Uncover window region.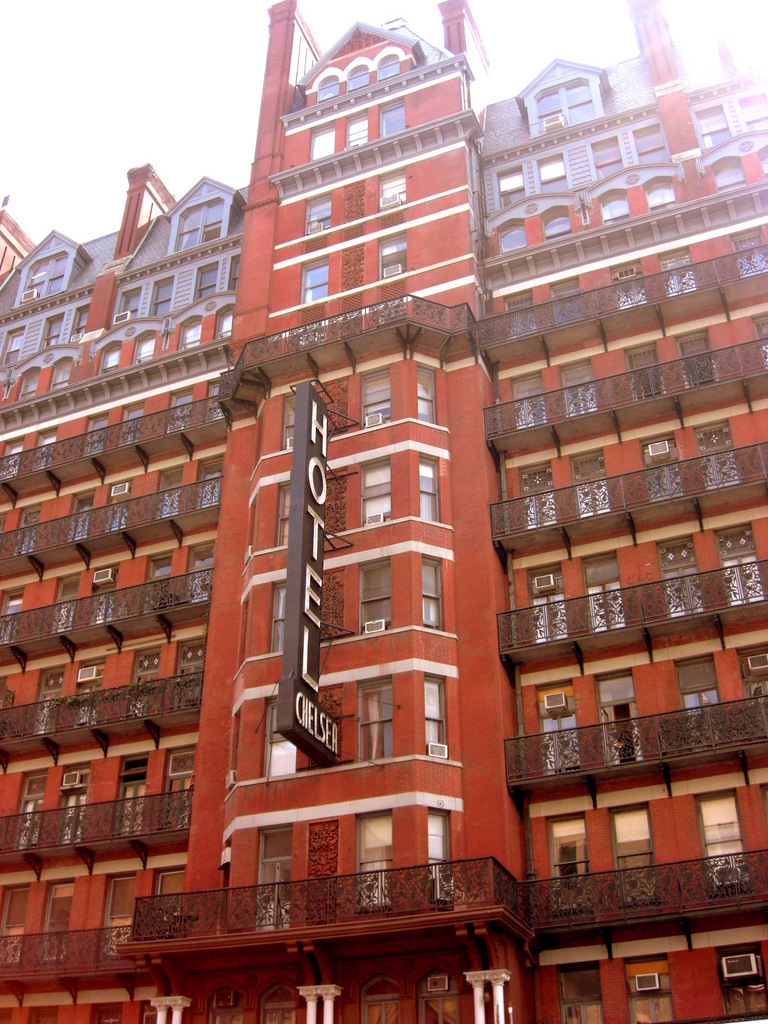
Uncovered: [left=537, top=150, right=570, bottom=194].
